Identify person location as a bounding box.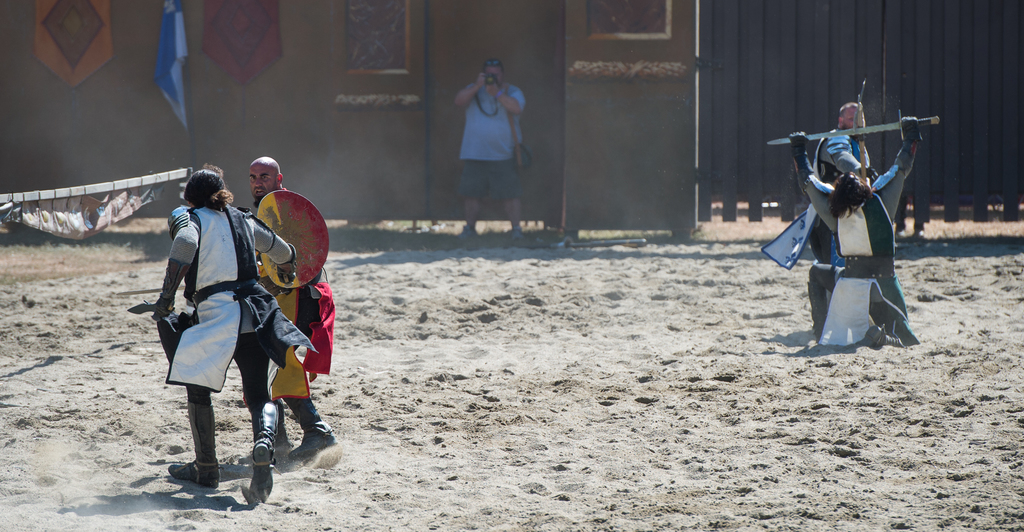
box(786, 109, 922, 352).
